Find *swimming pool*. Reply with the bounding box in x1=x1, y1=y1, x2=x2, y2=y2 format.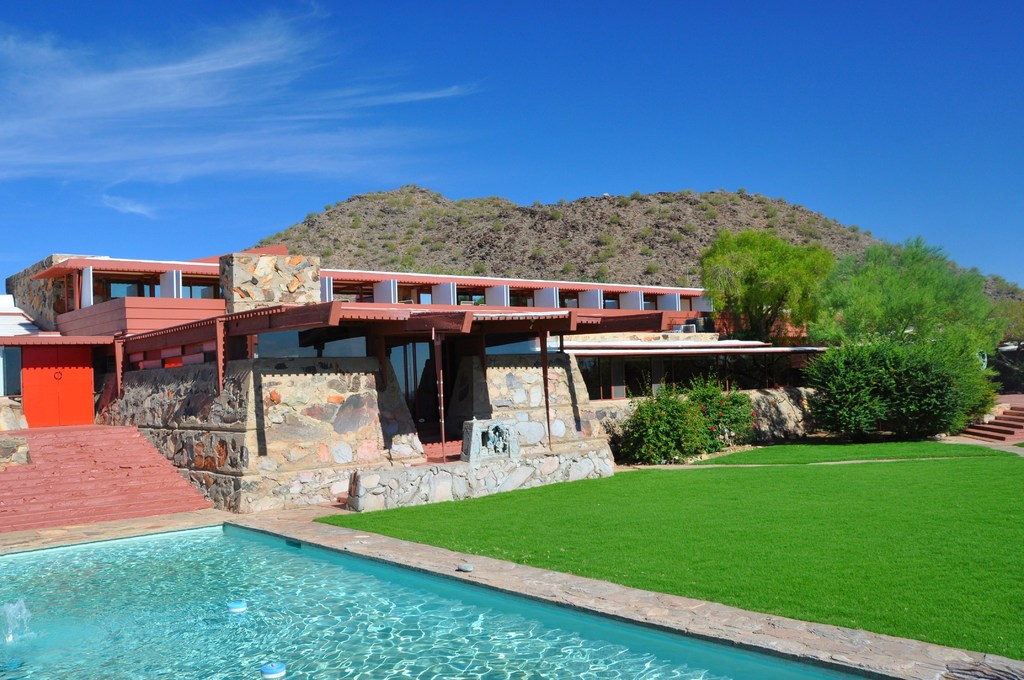
x1=0, y1=506, x2=1023, y2=679.
